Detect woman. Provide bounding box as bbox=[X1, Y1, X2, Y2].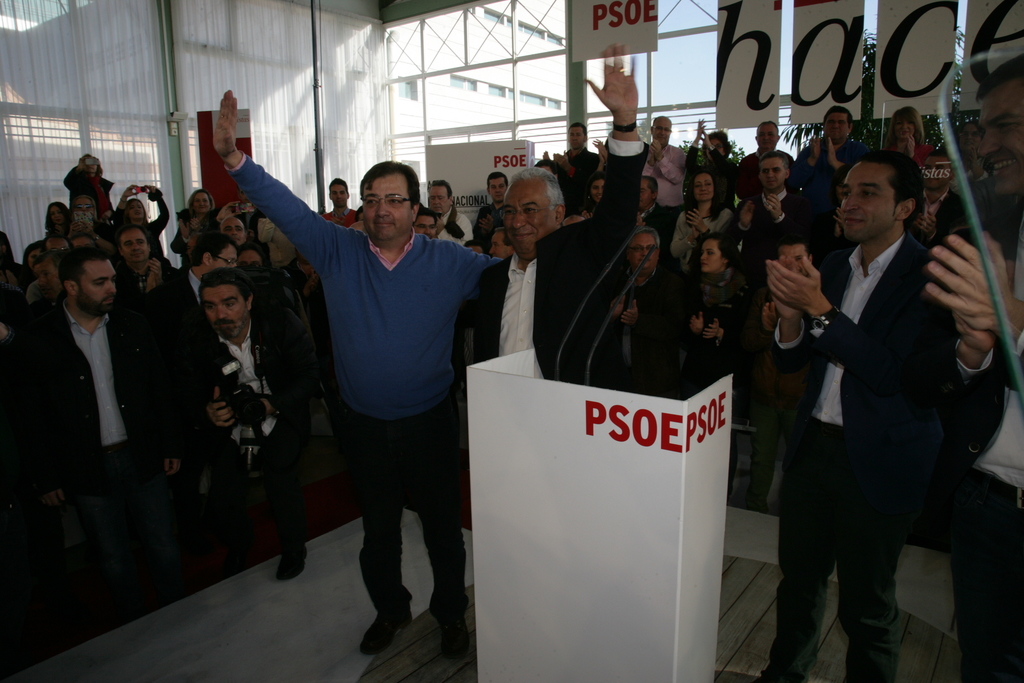
bbox=[681, 234, 747, 399].
